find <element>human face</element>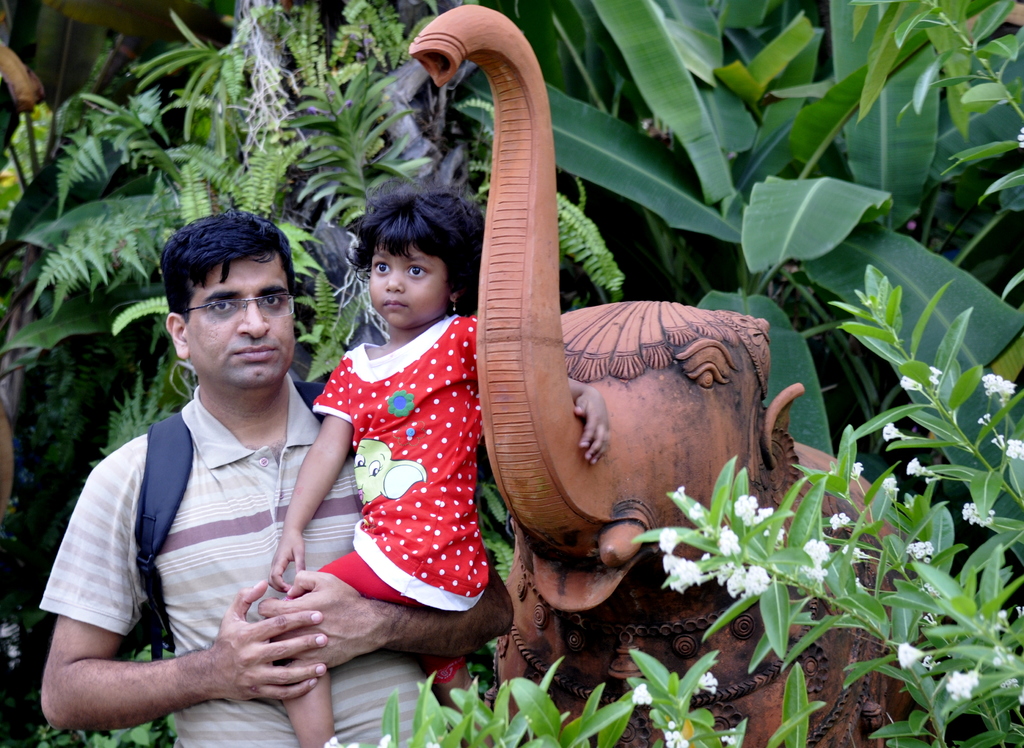
{"x1": 371, "y1": 238, "x2": 449, "y2": 332}
